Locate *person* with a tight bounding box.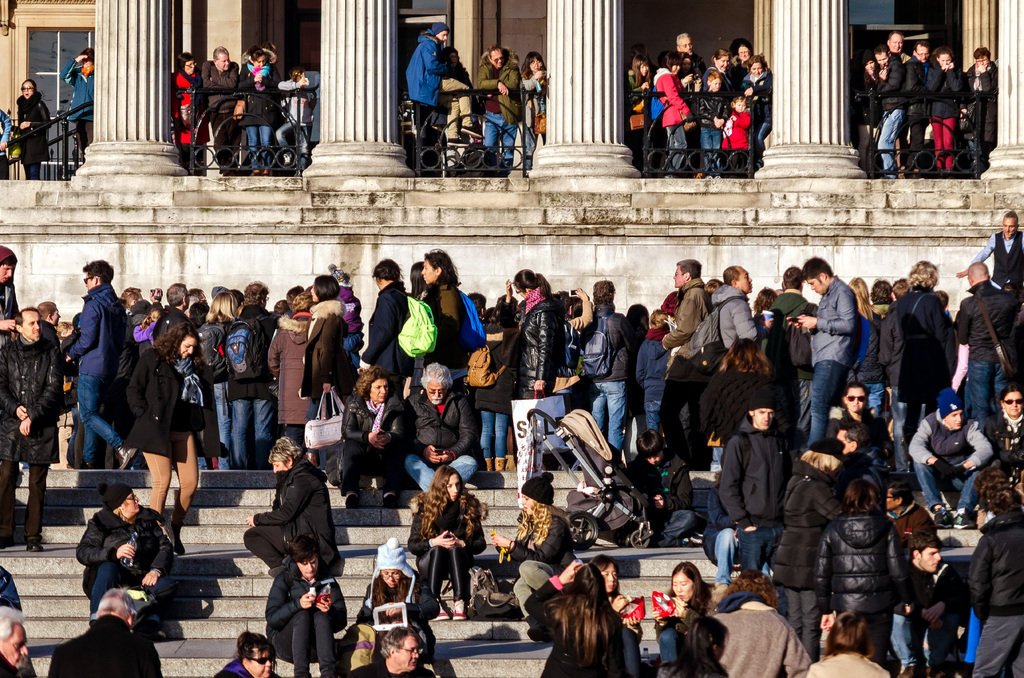
box(651, 563, 720, 677).
